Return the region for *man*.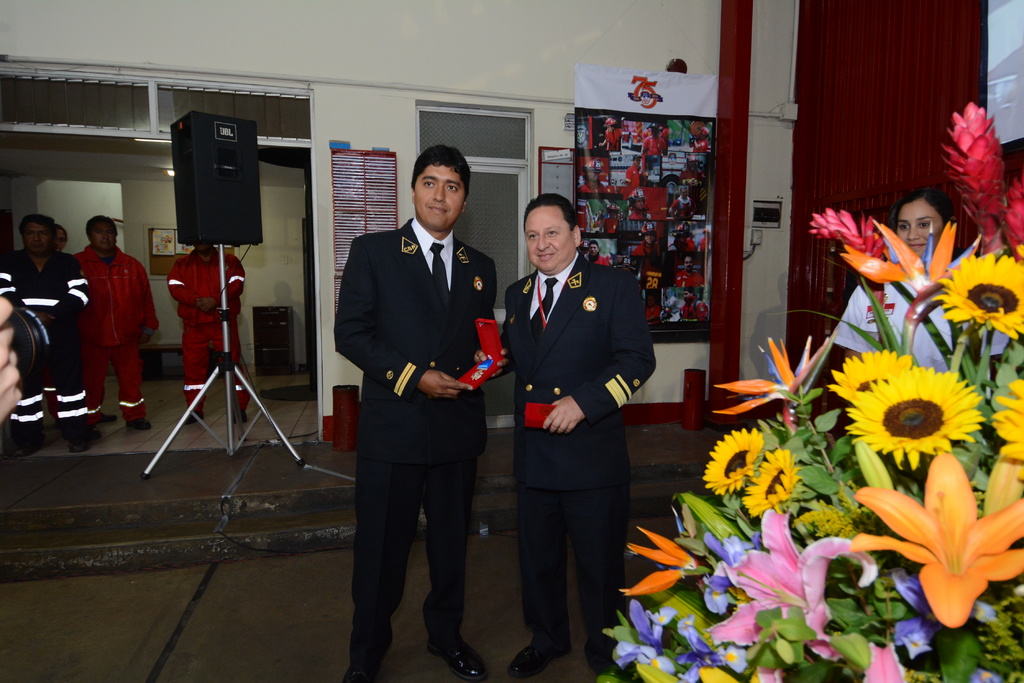
bbox(164, 241, 252, 424).
